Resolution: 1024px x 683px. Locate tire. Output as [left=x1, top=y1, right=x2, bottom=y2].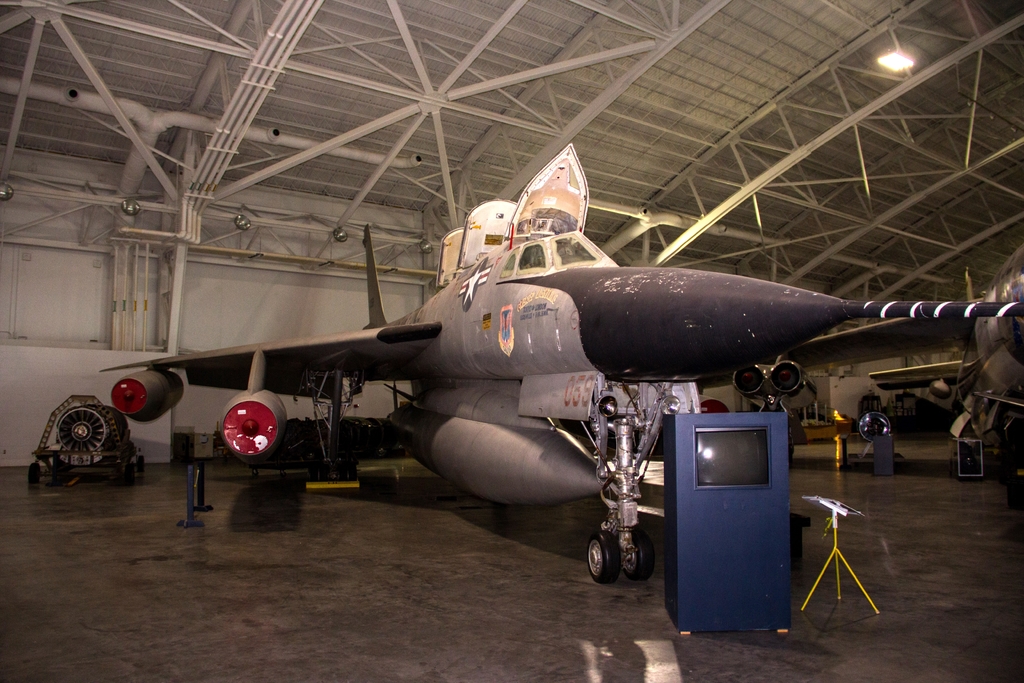
[left=341, top=460, right=360, bottom=482].
